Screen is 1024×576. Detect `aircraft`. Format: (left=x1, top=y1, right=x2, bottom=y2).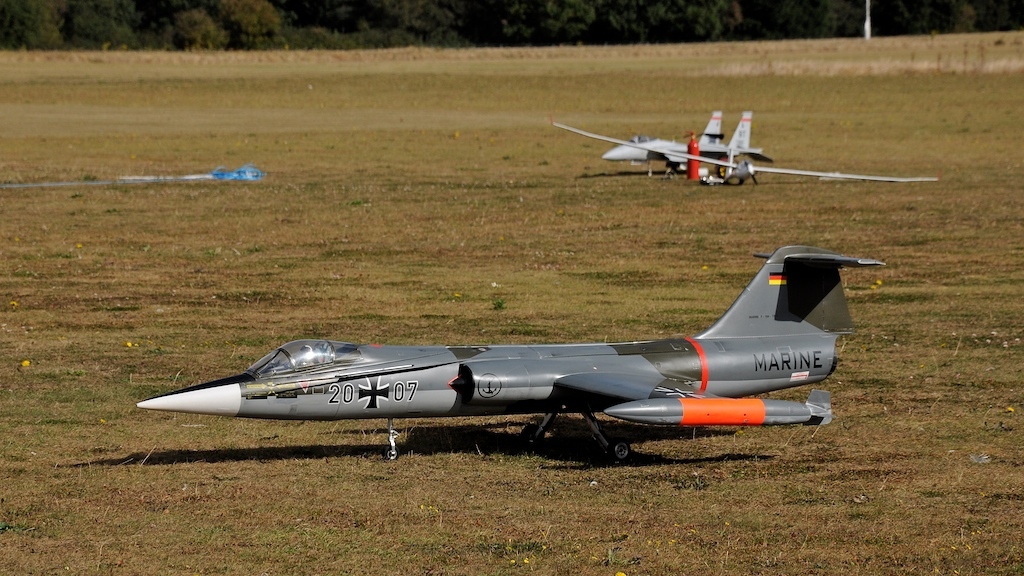
(left=547, top=106, right=926, bottom=197).
